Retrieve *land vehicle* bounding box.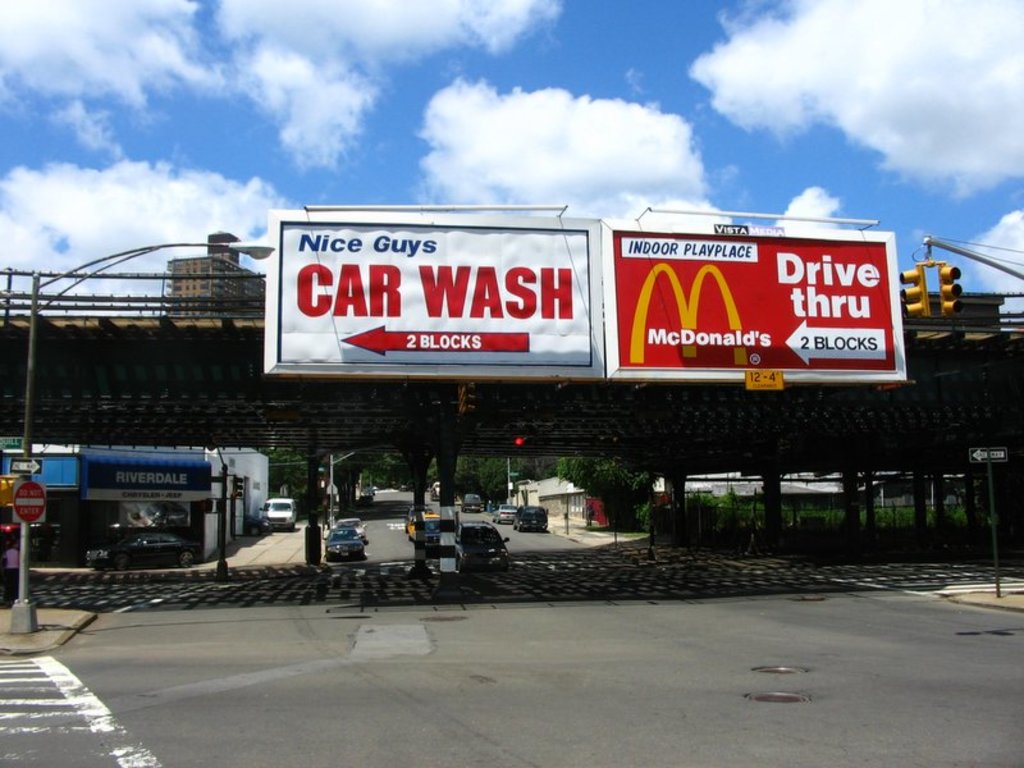
Bounding box: rect(340, 518, 365, 535).
